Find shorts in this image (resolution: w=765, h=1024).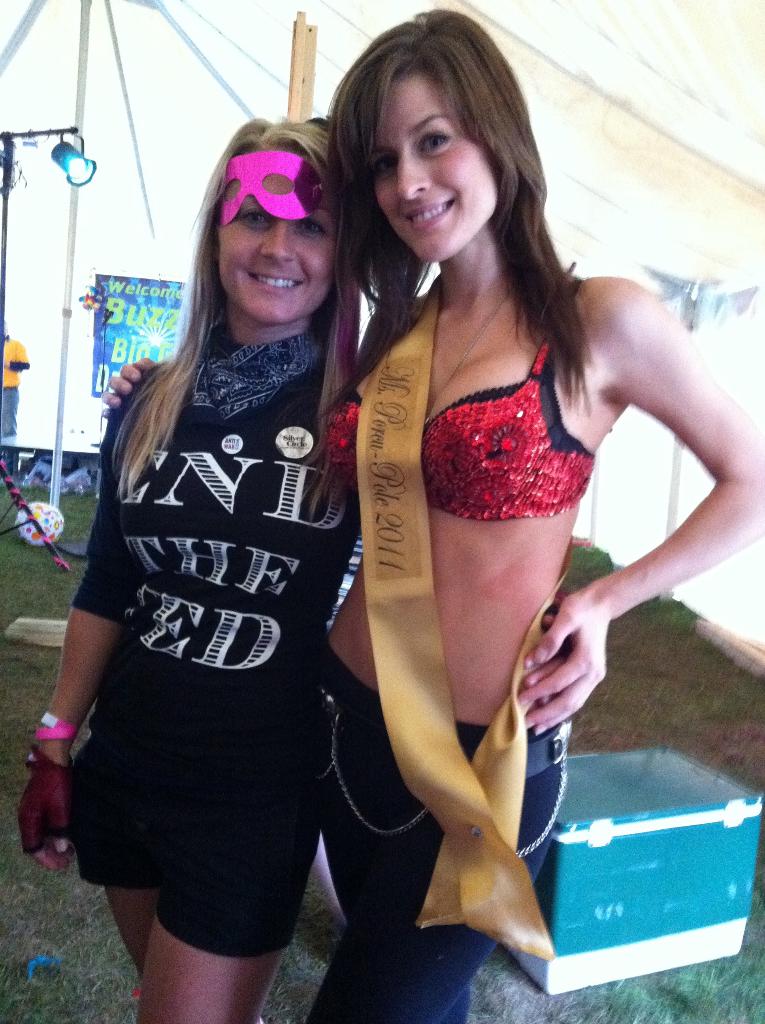
<region>77, 728, 323, 903</region>.
